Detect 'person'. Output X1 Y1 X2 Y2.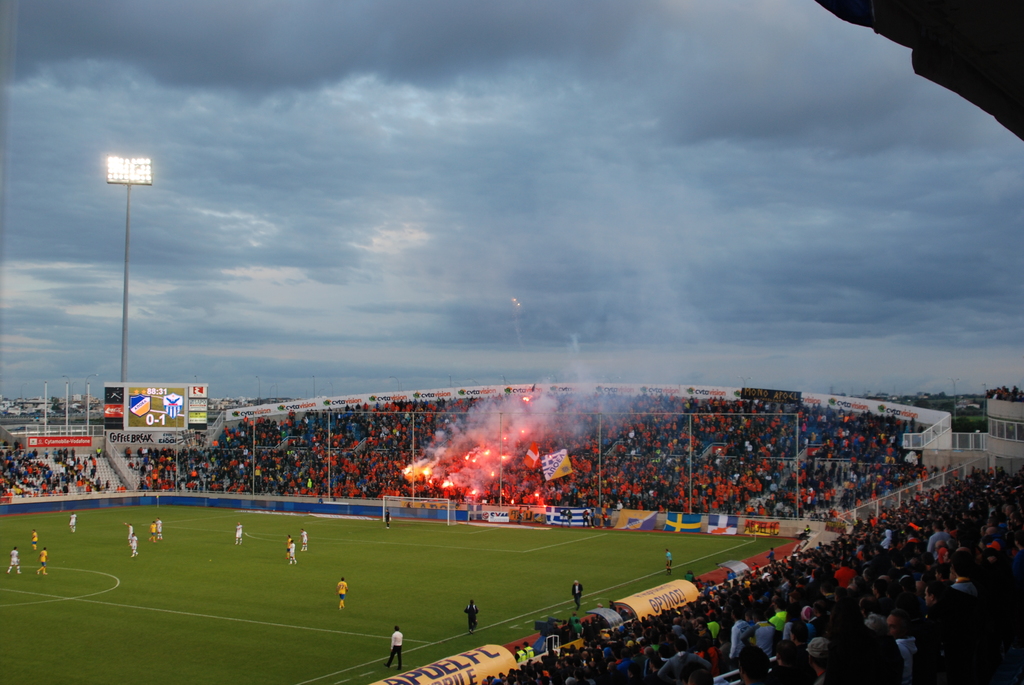
298 528 308 551.
